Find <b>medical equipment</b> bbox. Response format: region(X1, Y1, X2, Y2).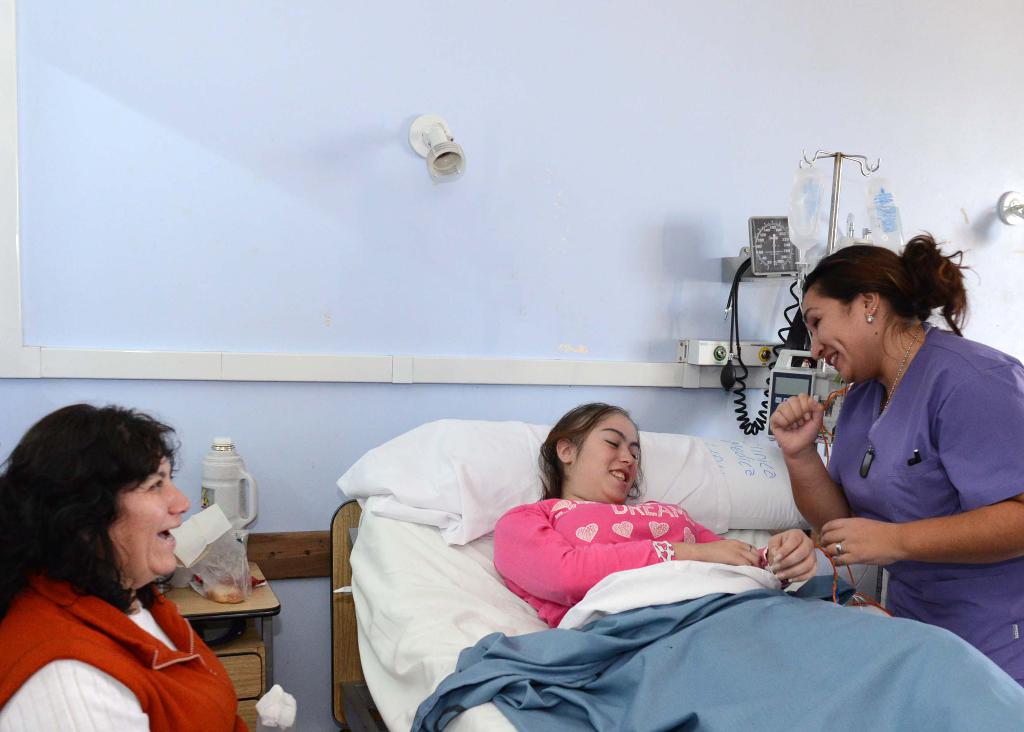
region(688, 202, 891, 613).
